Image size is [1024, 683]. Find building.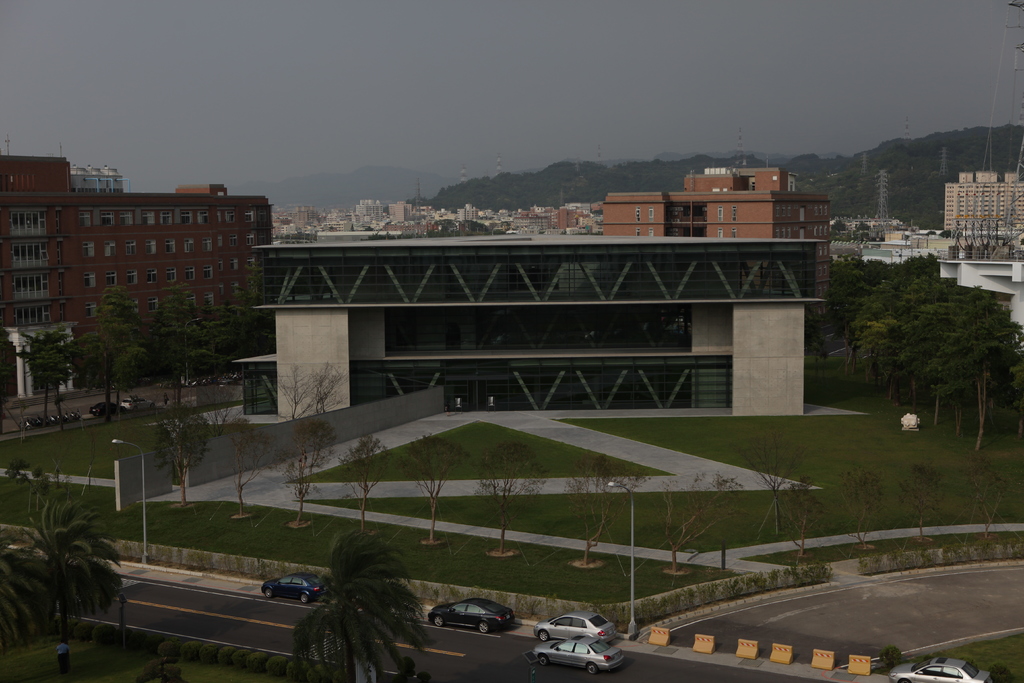
[x1=605, y1=167, x2=831, y2=315].
